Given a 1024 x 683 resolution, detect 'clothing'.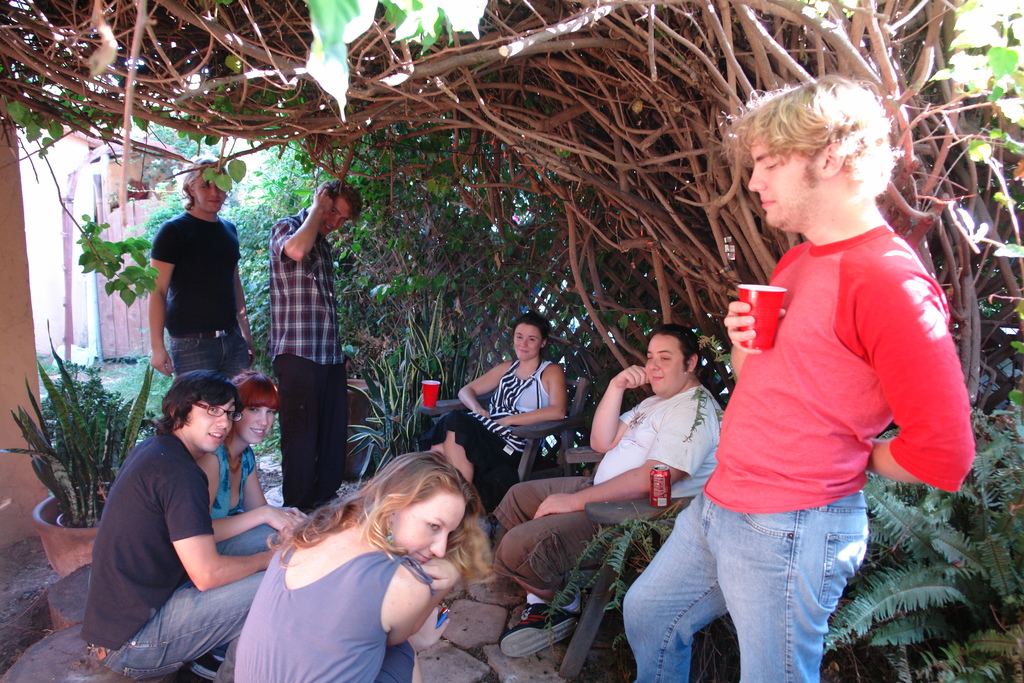
bbox=[233, 511, 414, 682].
